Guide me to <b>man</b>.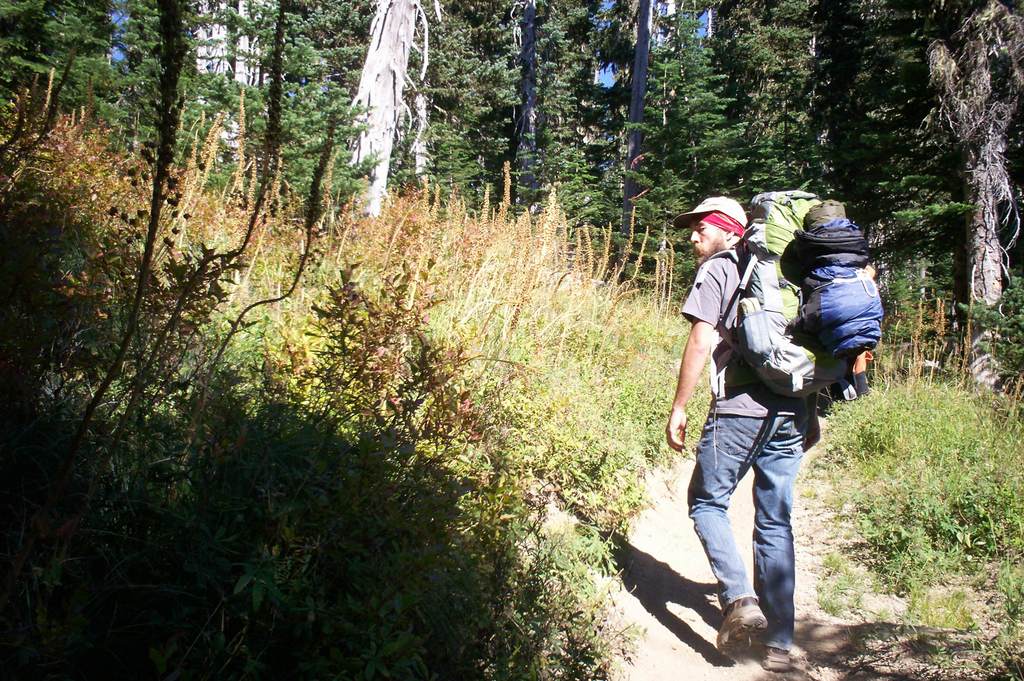
Guidance: 658/192/827/670.
